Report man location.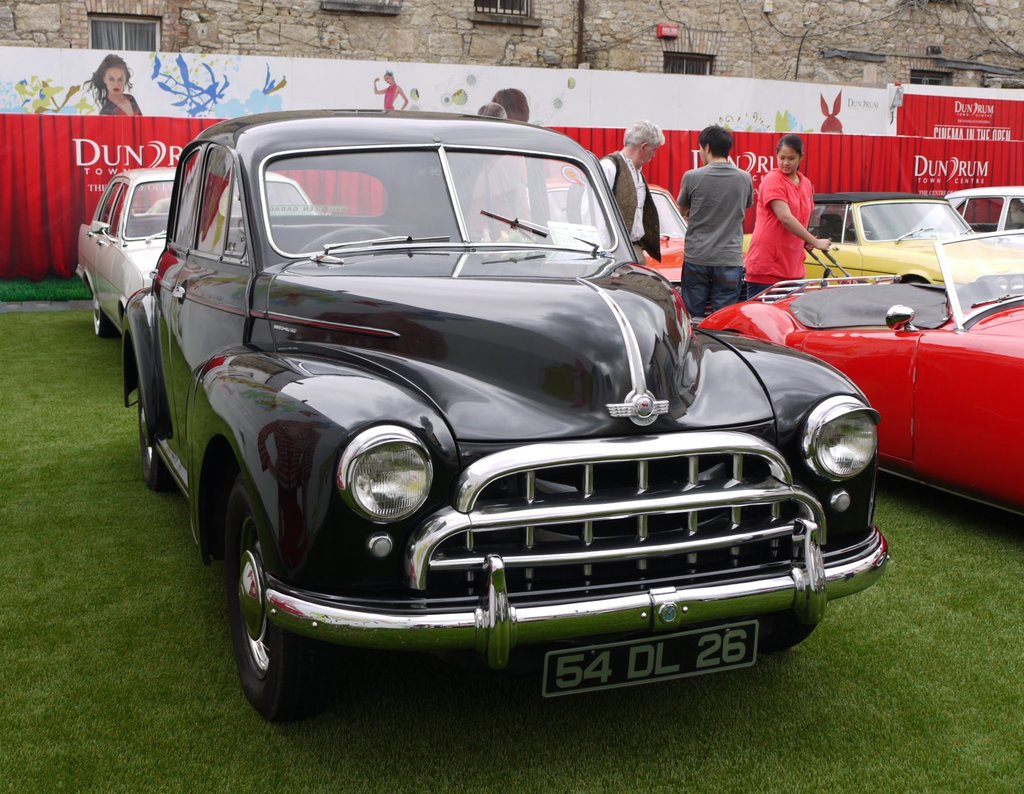
Report: 676/122/756/318.
